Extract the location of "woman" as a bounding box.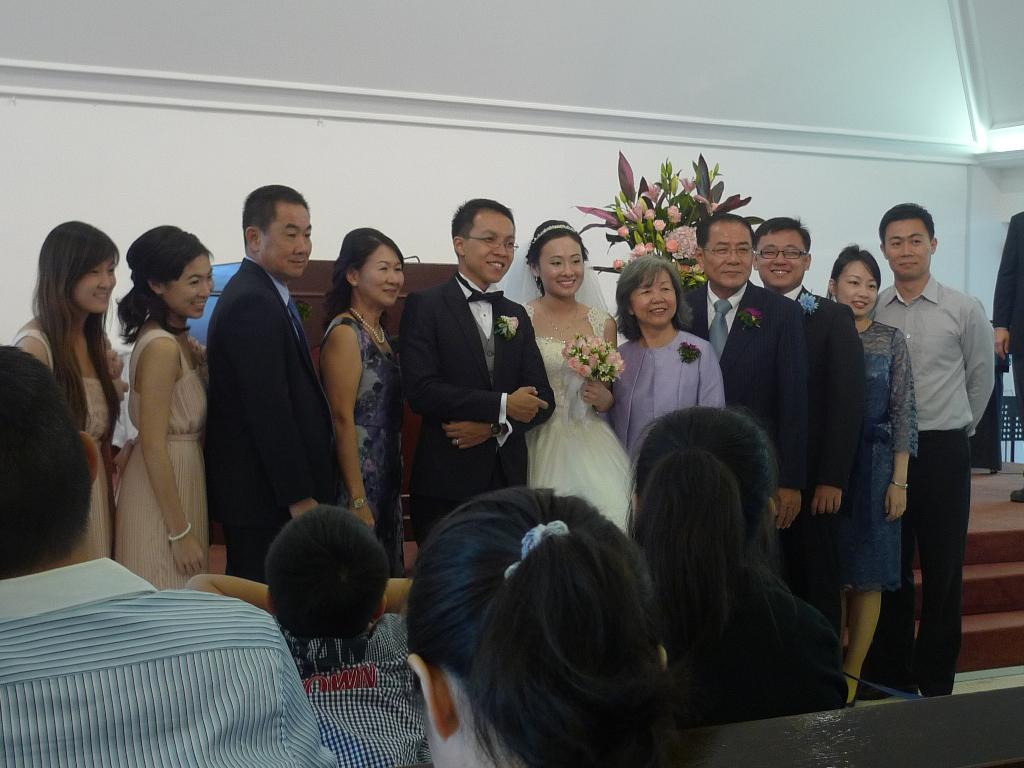
{"x1": 106, "y1": 224, "x2": 220, "y2": 593}.
